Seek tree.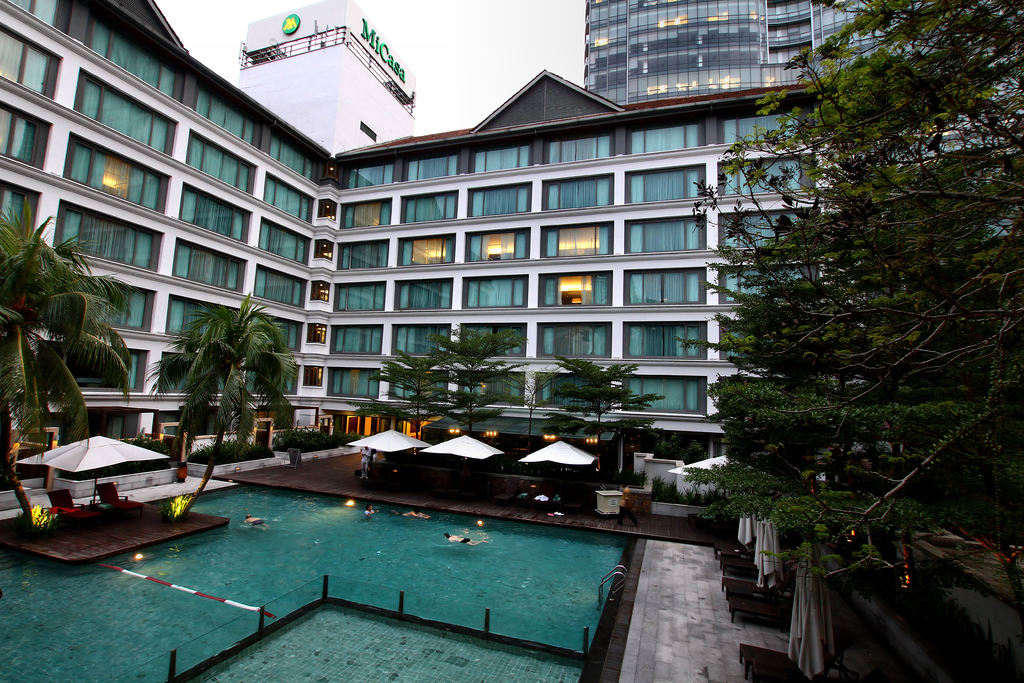
0:190:140:483.
